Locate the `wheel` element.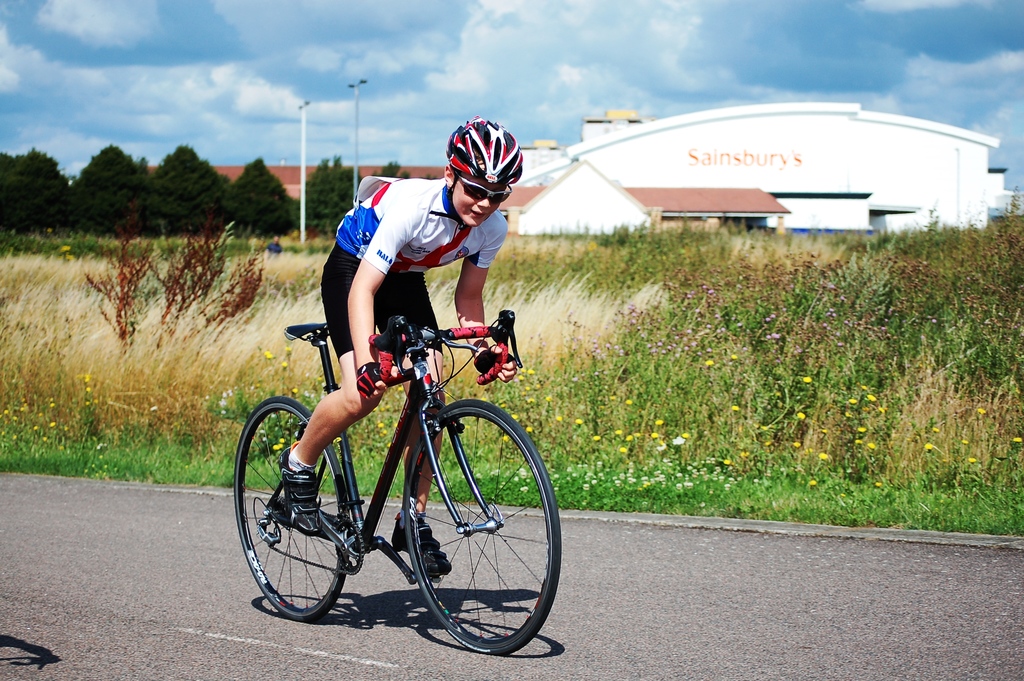
Element bbox: [left=388, top=402, right=545, bottom=656].
